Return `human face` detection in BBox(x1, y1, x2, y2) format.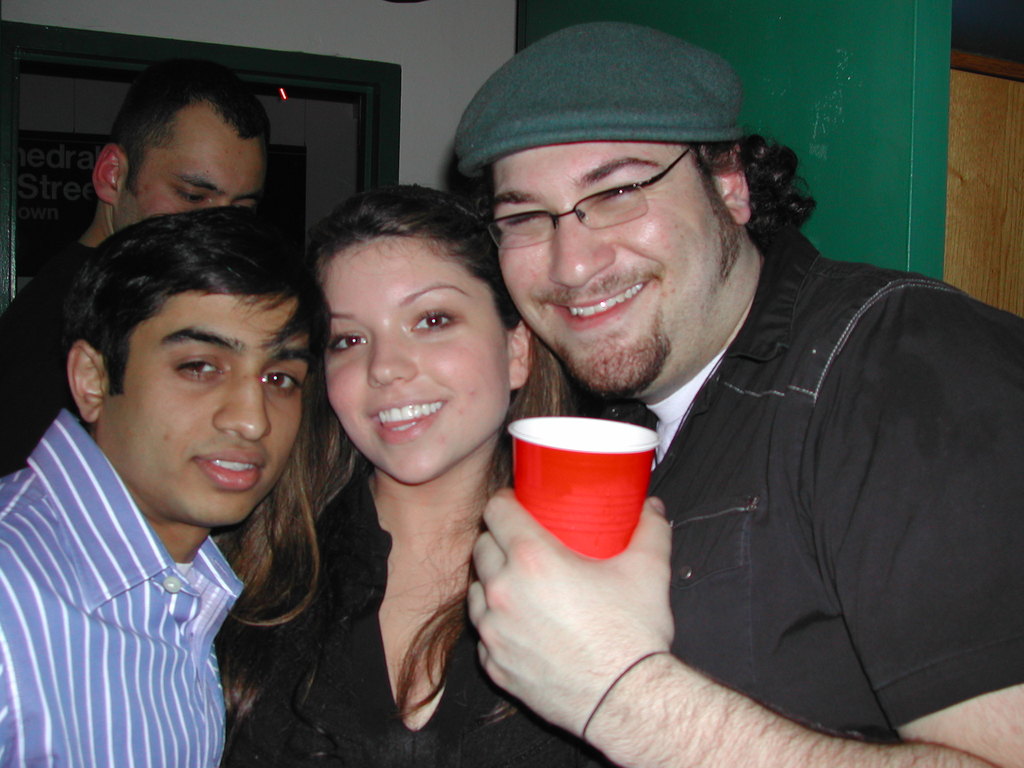
BBox(491, 141, 719, 390).
